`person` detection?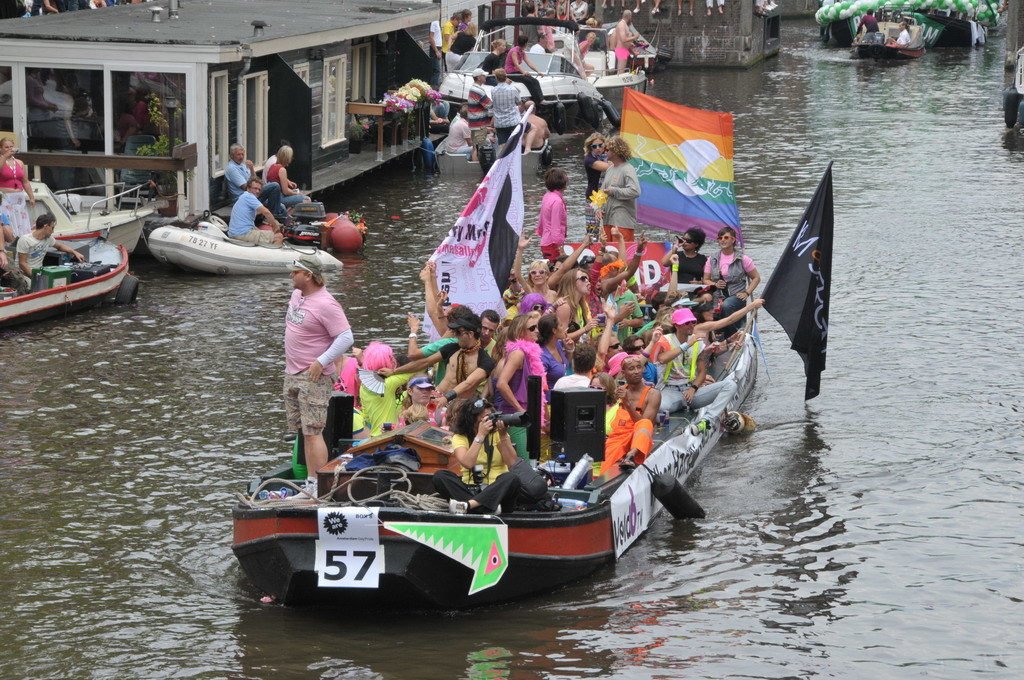
574, 33, 592, 75
